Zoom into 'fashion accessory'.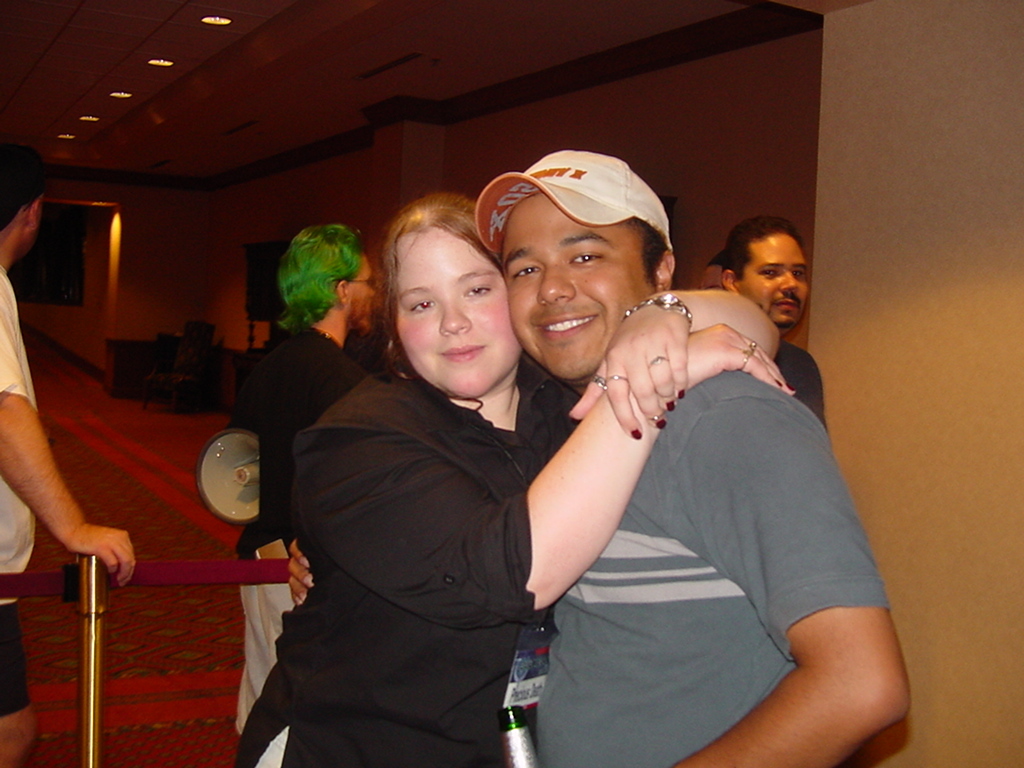
Zoom target: box=[666, 400, 678, 412].
